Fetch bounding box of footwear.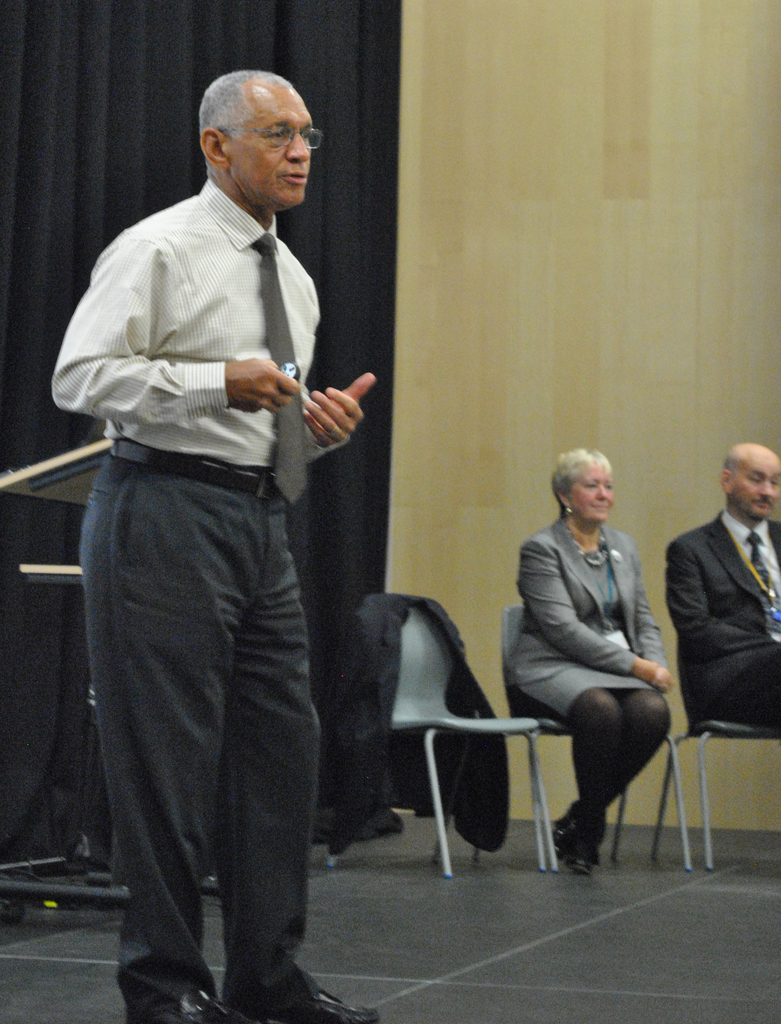
Bbox: locate(551, 819, 577, 852).
